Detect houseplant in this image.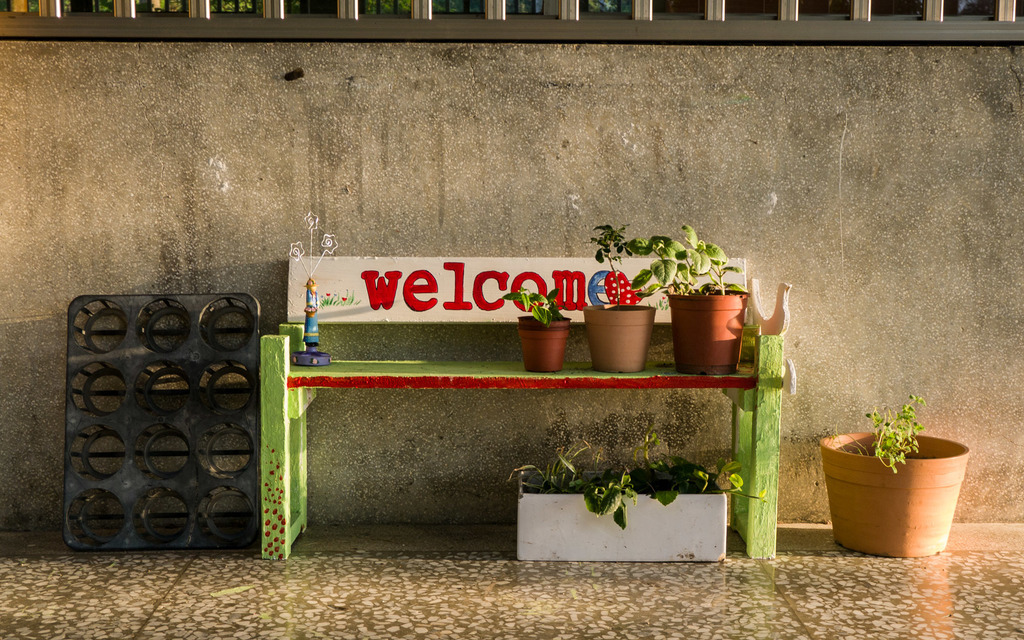
Detection: [578,220,662,371].
